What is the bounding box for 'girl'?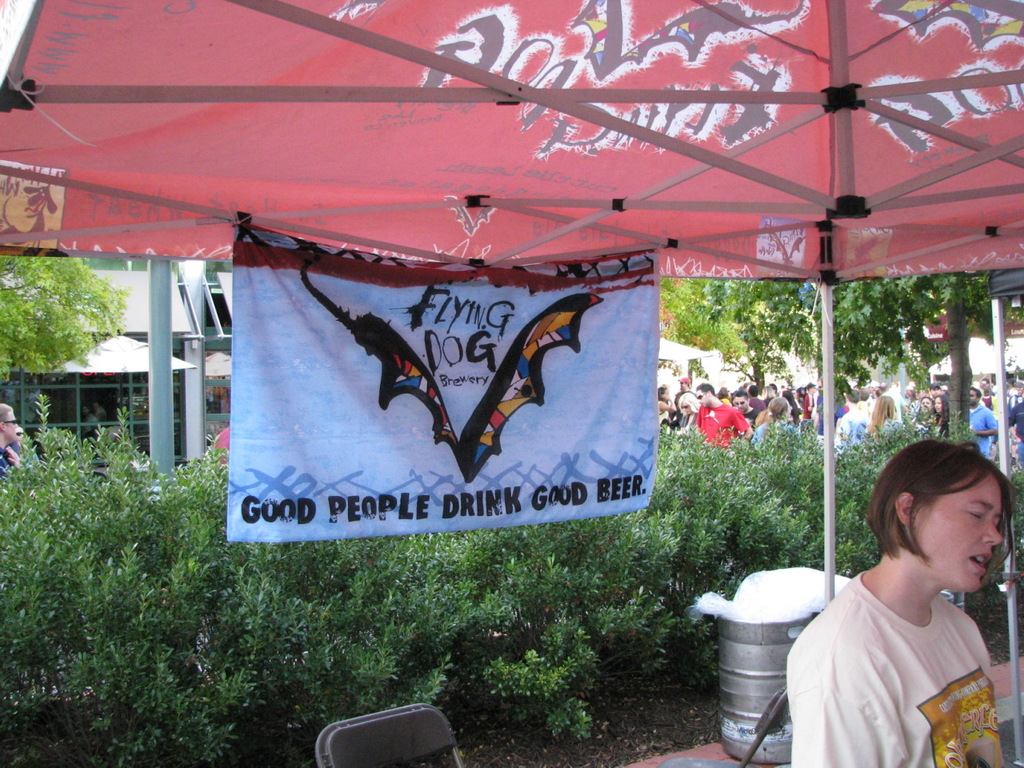
(left=911, top=392, right=942, bottom=434).
